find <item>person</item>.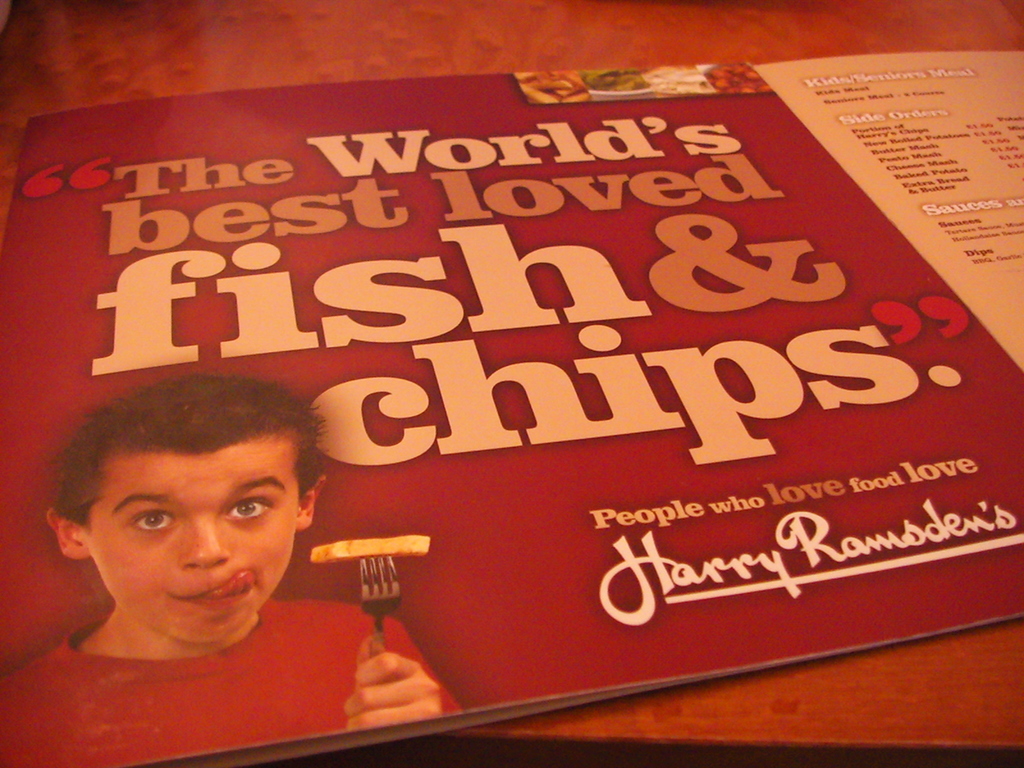
(x1=8, y1=353, x2=352, y2=693).
